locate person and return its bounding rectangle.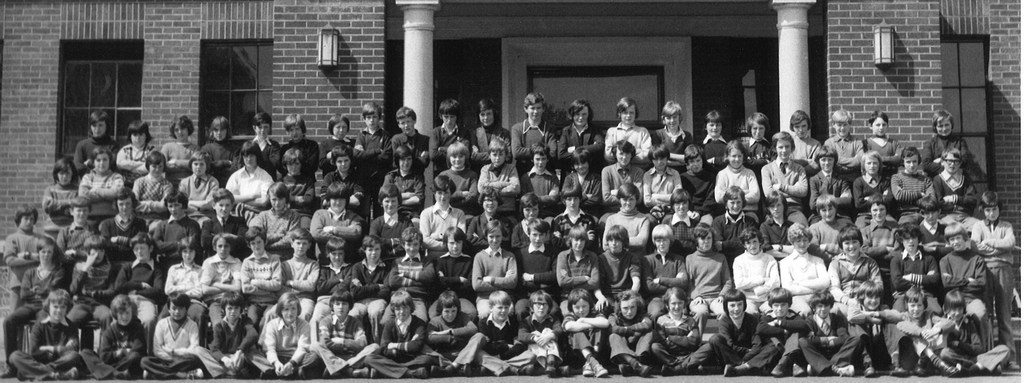
509:221:562:293.
